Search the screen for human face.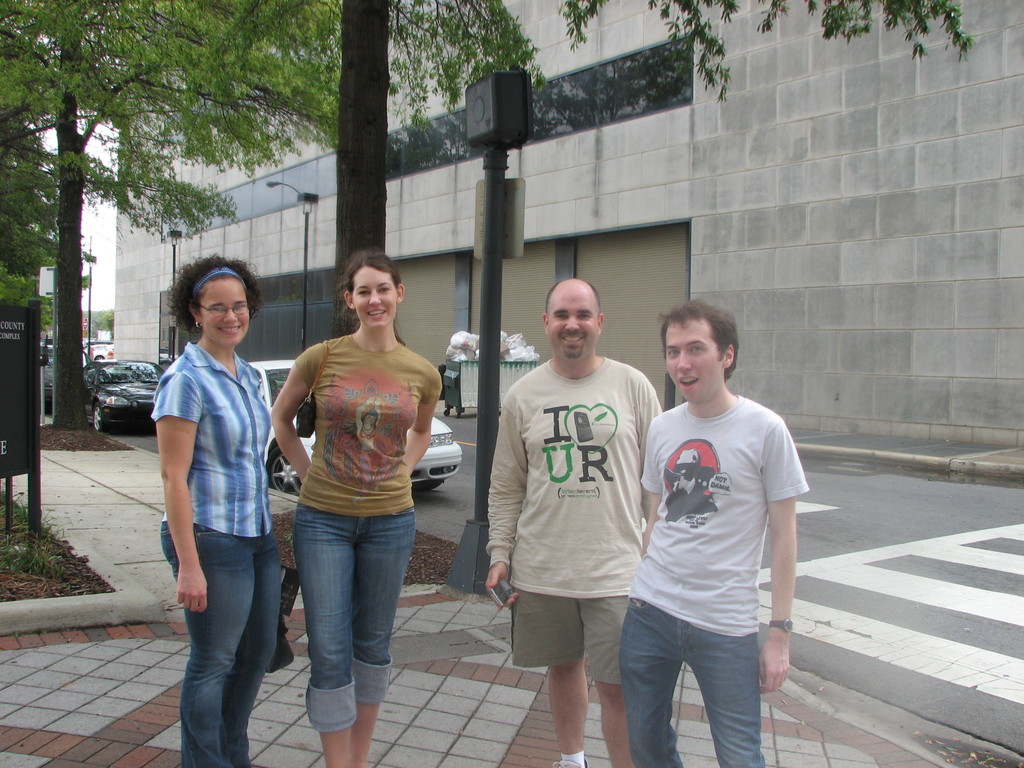
Found at region(353, 267, 397, 329).
